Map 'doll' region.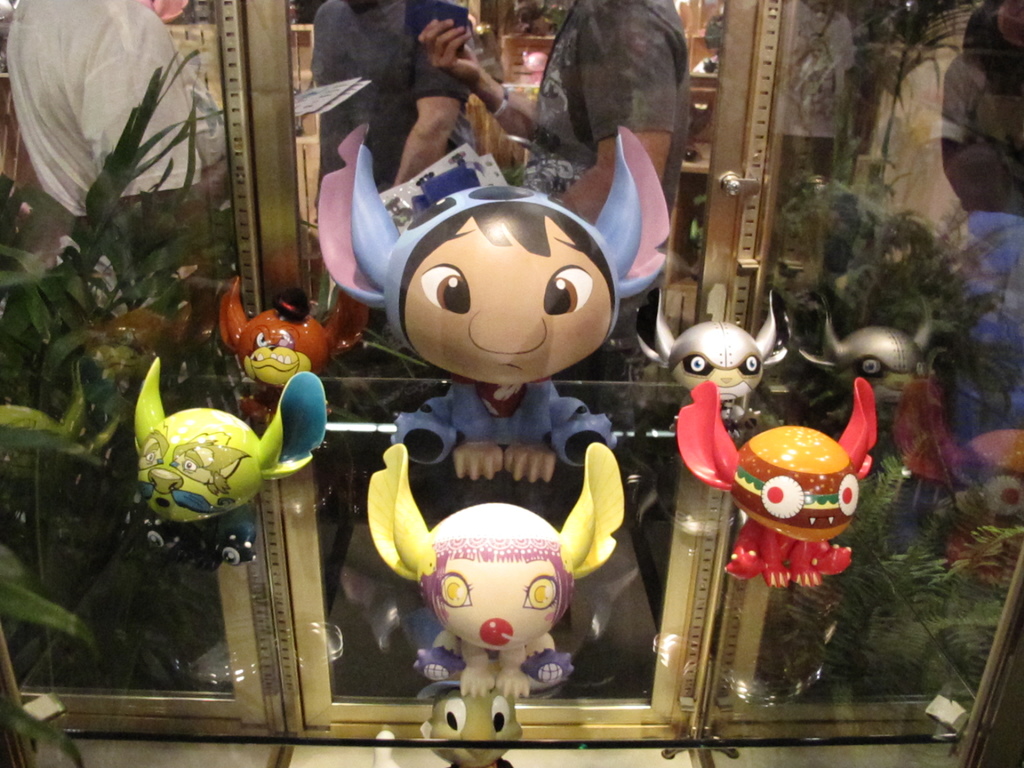
Mapped to l=637, t=296, r=784, b=410.
